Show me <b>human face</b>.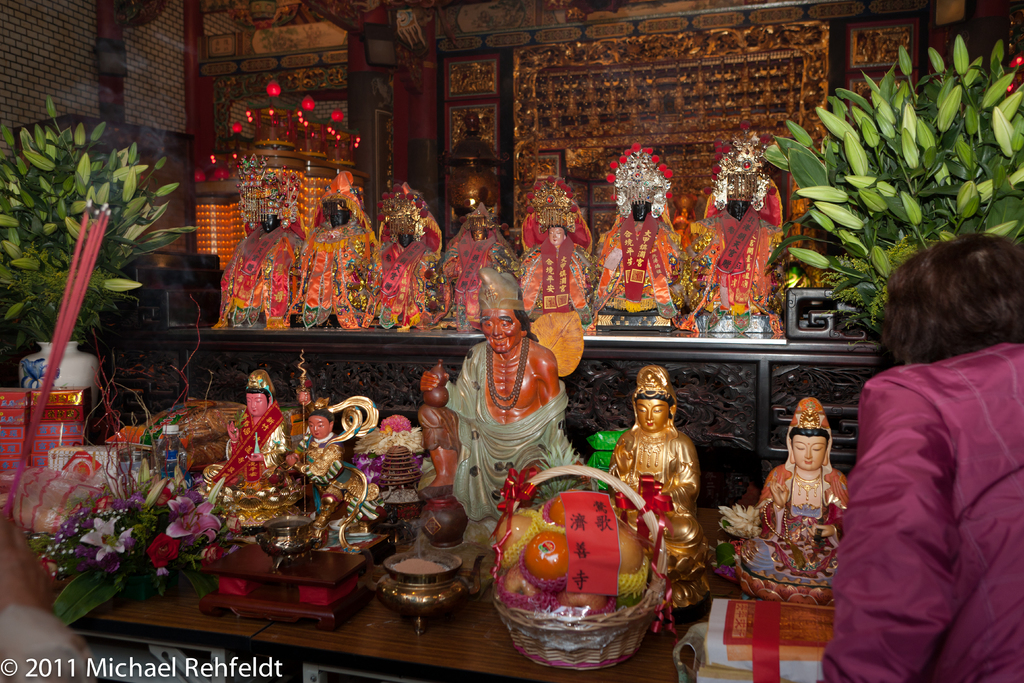
<b>human face</b> is here: Rect(249, 390, 268, 416).
